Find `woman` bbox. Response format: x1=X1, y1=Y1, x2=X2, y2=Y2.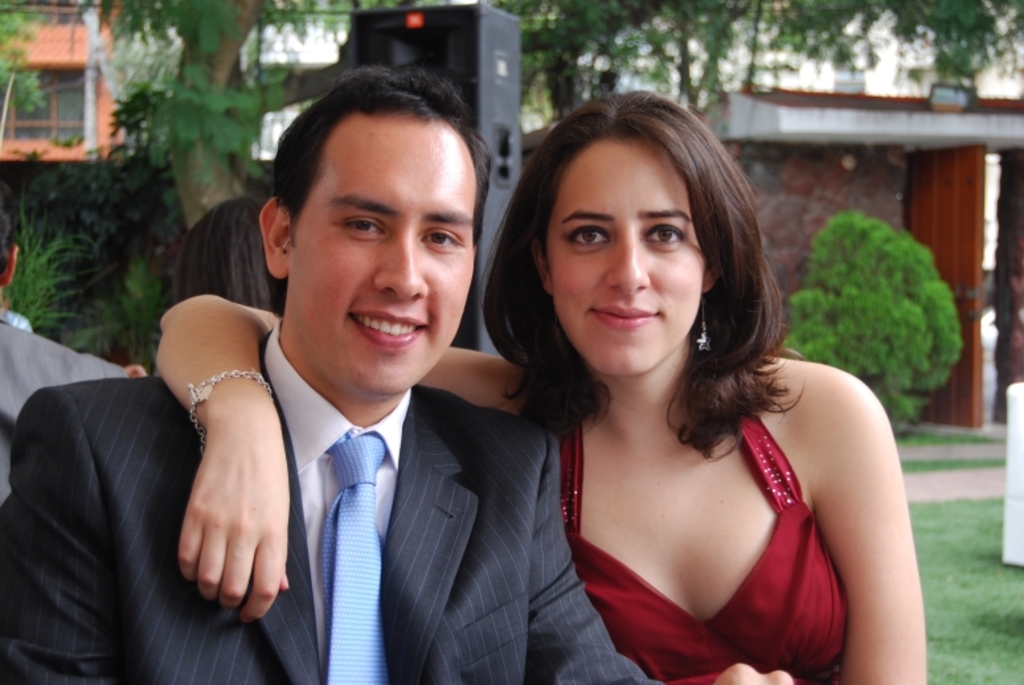
x1=155, y1=87, x2=931, y2=684.
